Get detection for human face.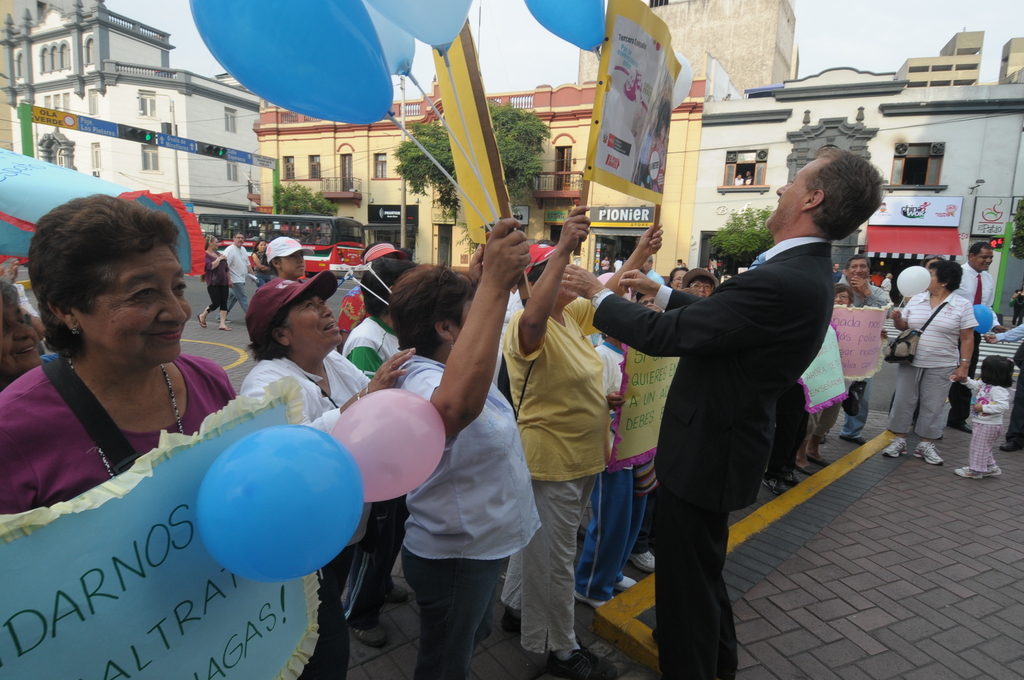
Detection: 974:250:995:270.
